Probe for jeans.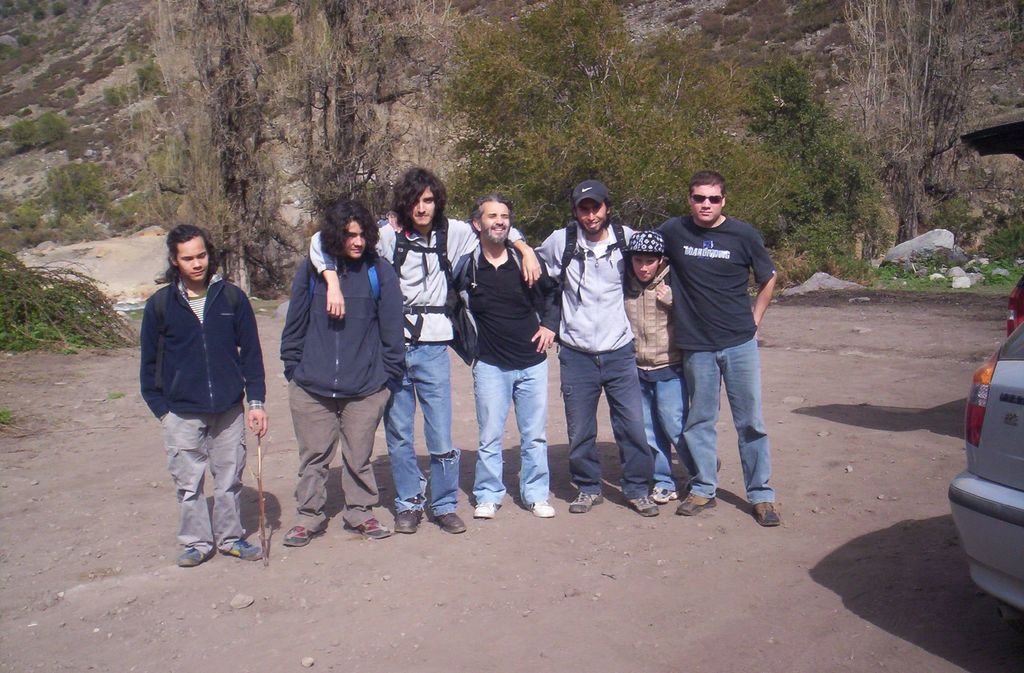
Probe result: x1=469 y1=352 x2=561 y2=506.
